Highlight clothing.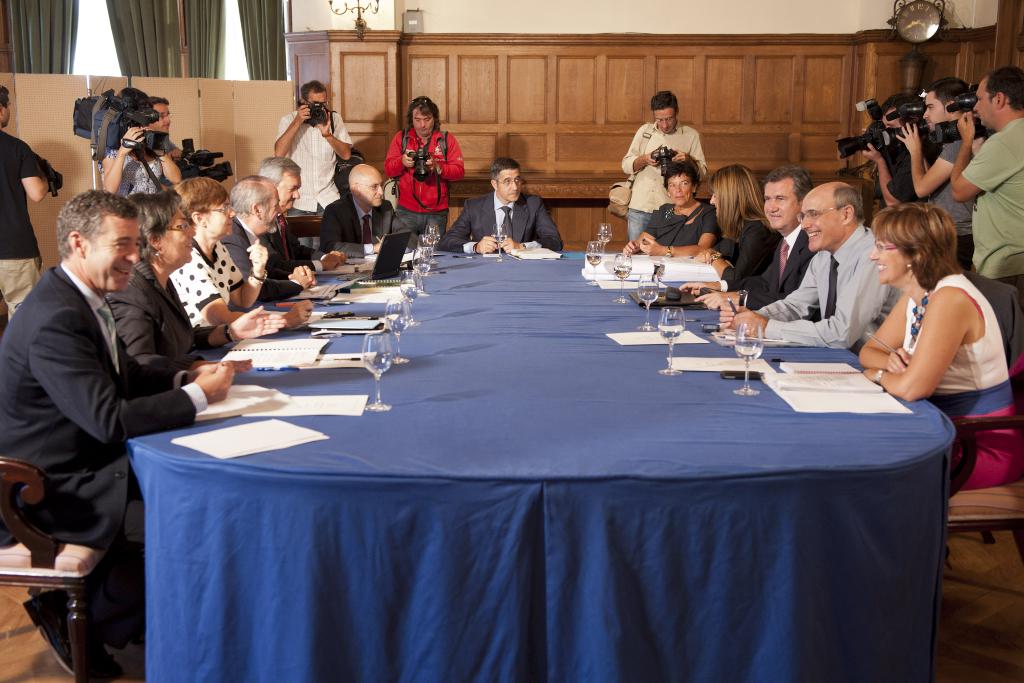
Highlighted region: l=757, t=225, r=903, b=351.
